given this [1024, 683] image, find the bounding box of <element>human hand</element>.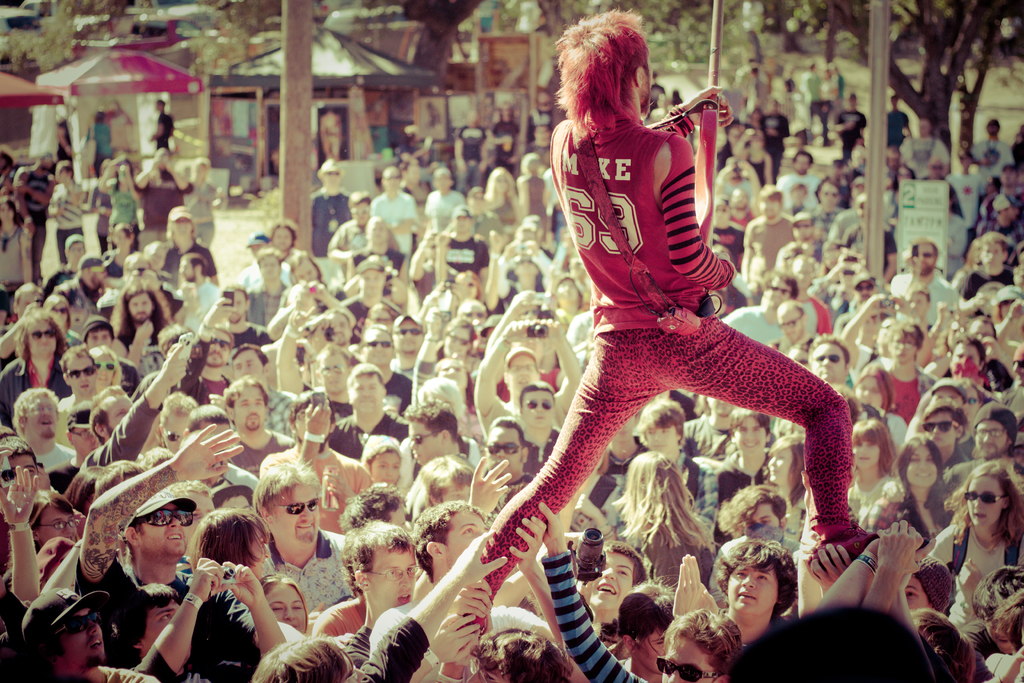
locate(504, 240, 520, 258).
